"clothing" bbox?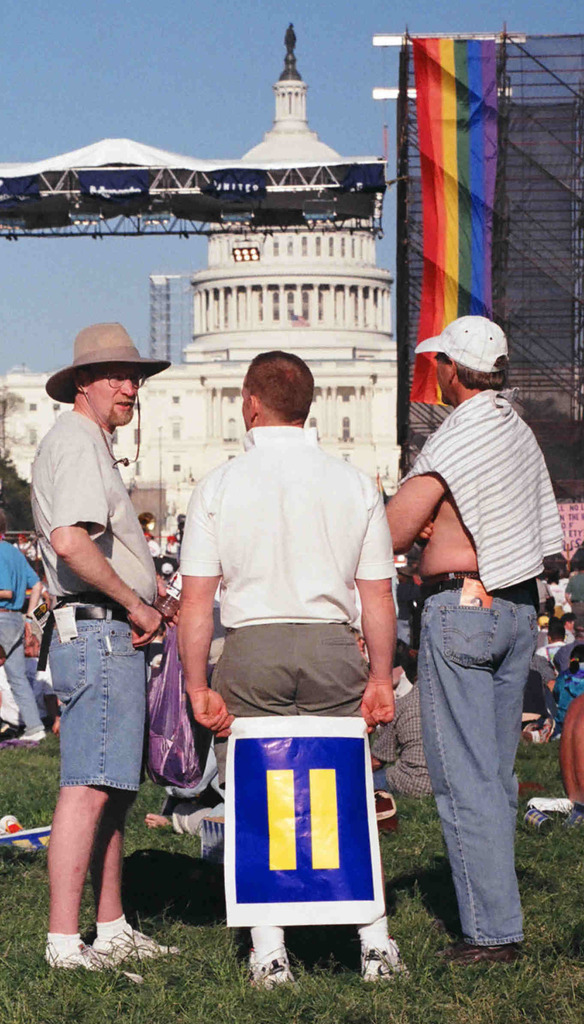
174, 405, 399, 753
